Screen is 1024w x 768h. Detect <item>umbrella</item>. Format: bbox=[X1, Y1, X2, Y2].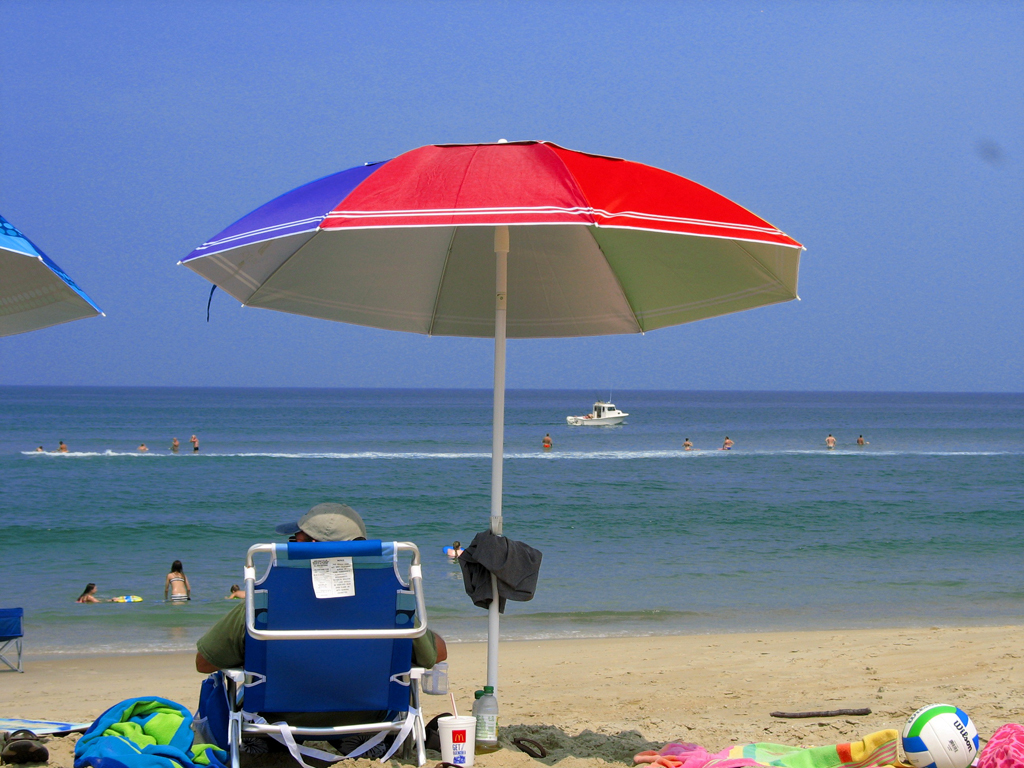
bbox=[0, 214, 103, 341].
